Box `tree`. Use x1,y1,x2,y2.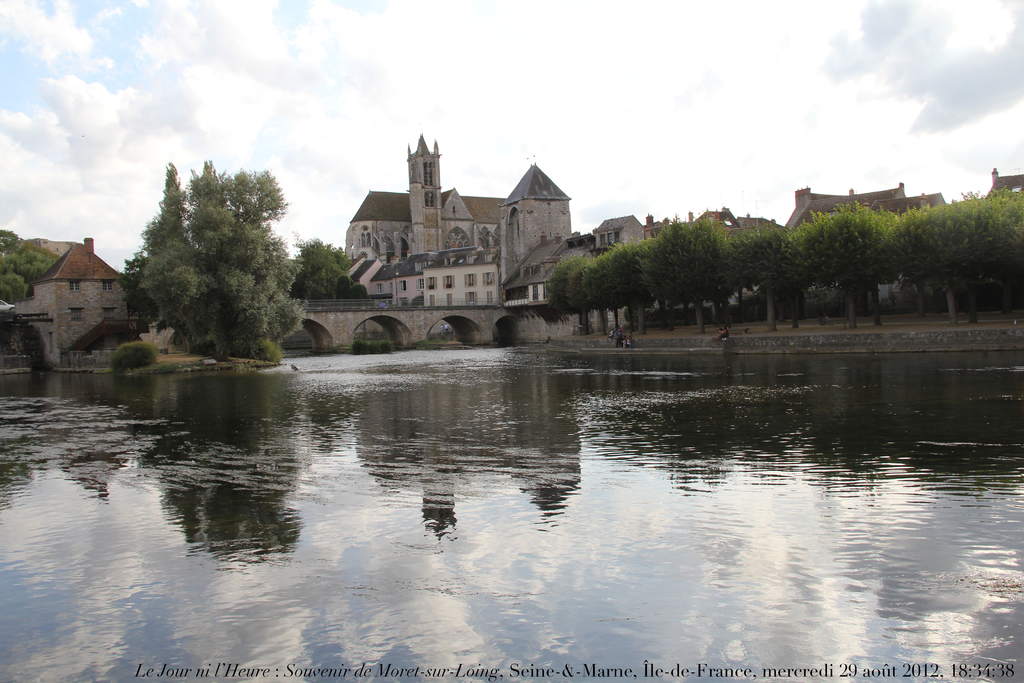
543,253,582,332.
